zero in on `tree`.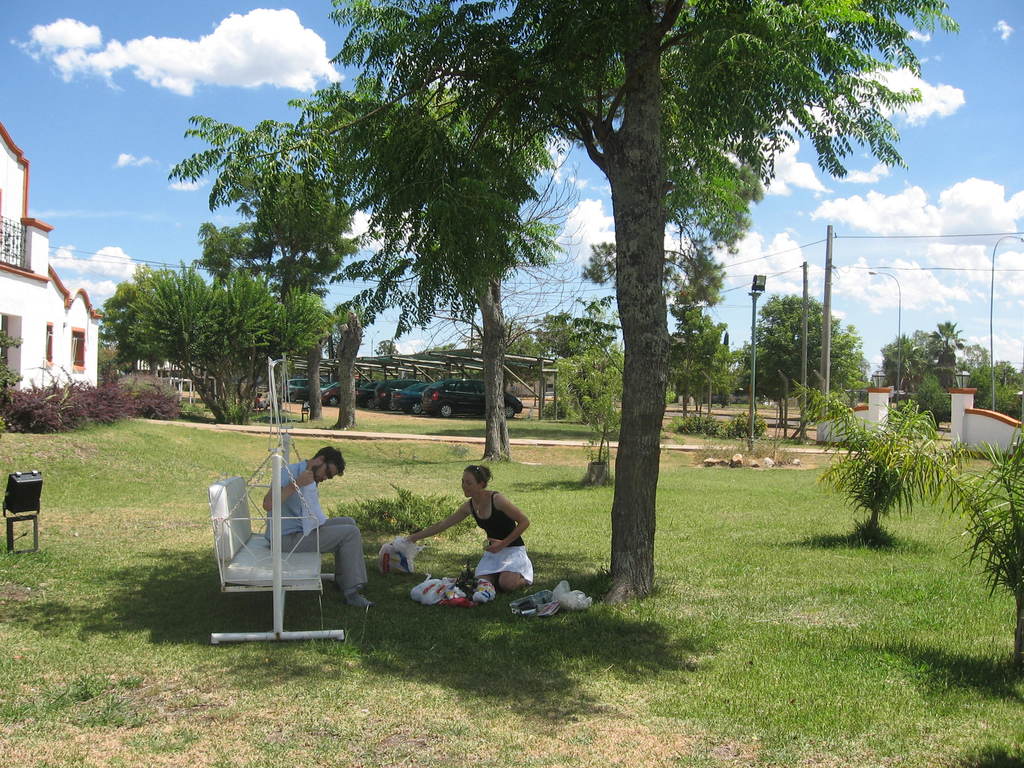
Zeroed in: 290:74:578:462.
